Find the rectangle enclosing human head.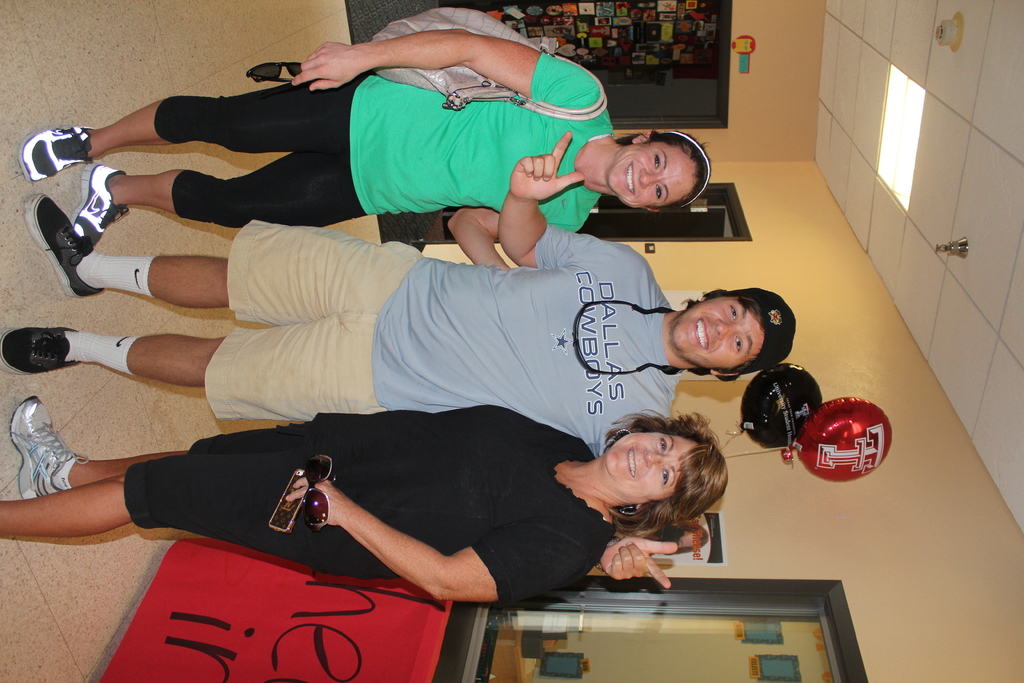
box(581, 115, 722, 204).
